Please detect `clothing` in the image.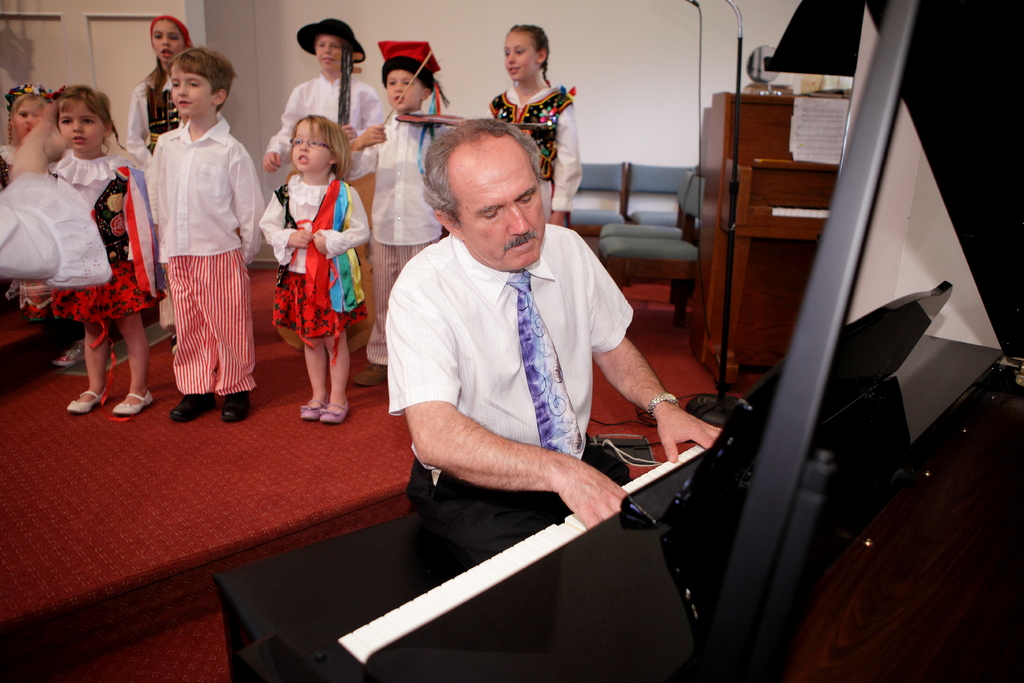
box=[507, 91, 582, 218].
